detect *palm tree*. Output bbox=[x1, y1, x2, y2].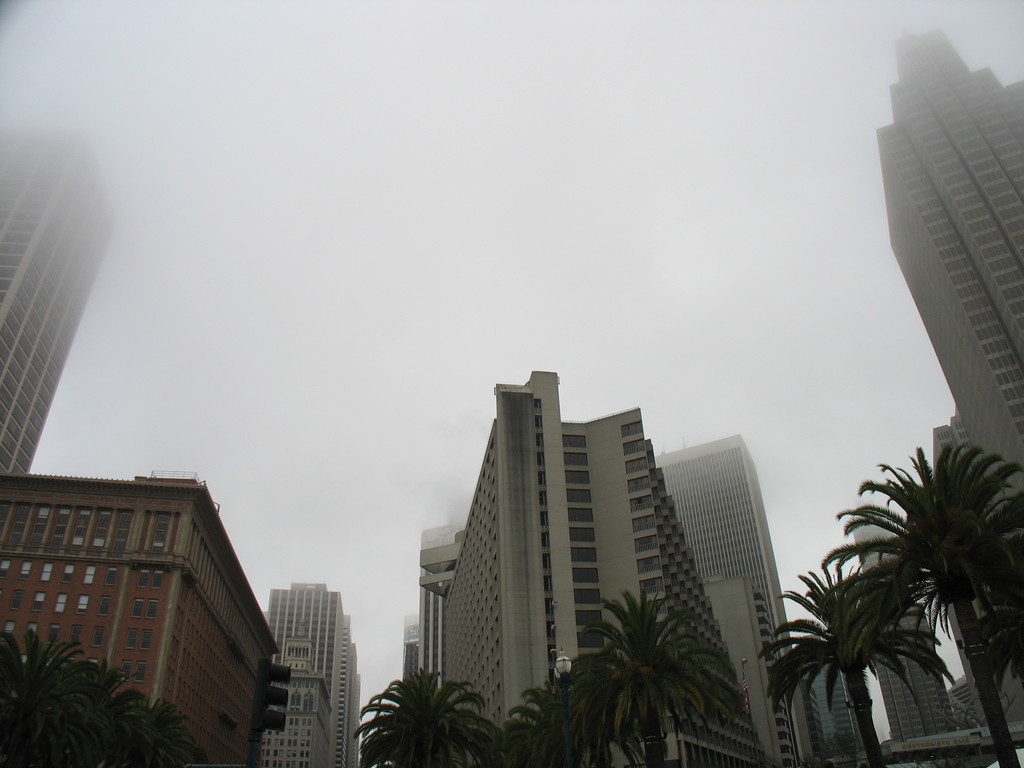
bbox=[492, 671, 618, 767].
